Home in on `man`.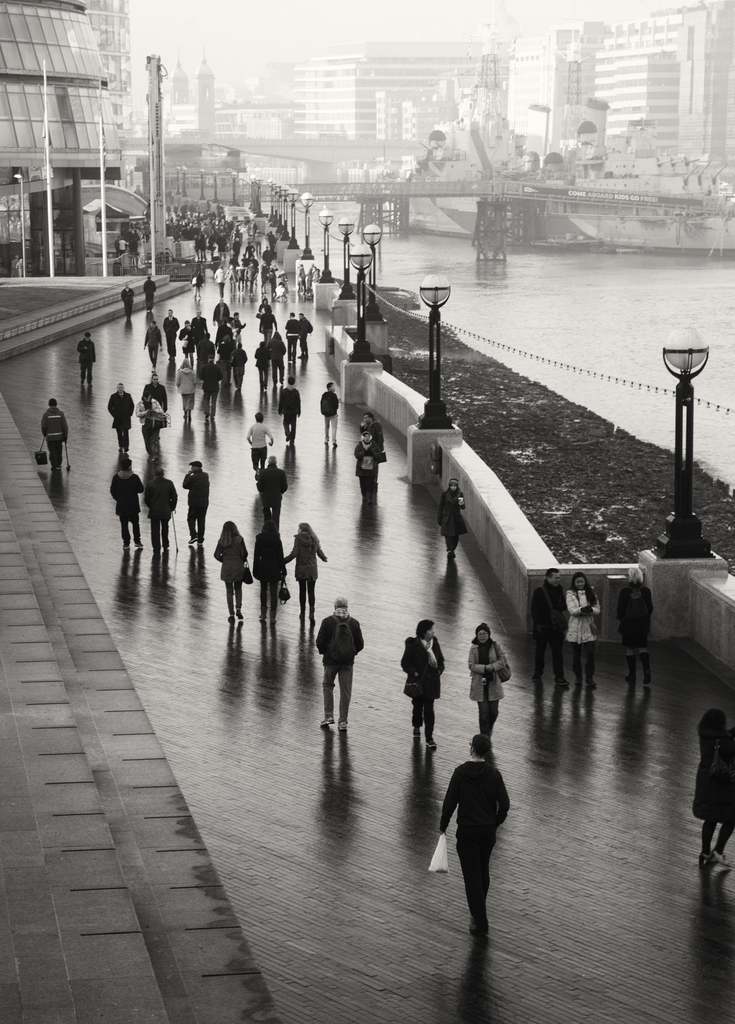
Homed in at rect(531, 564, 573, 691).
